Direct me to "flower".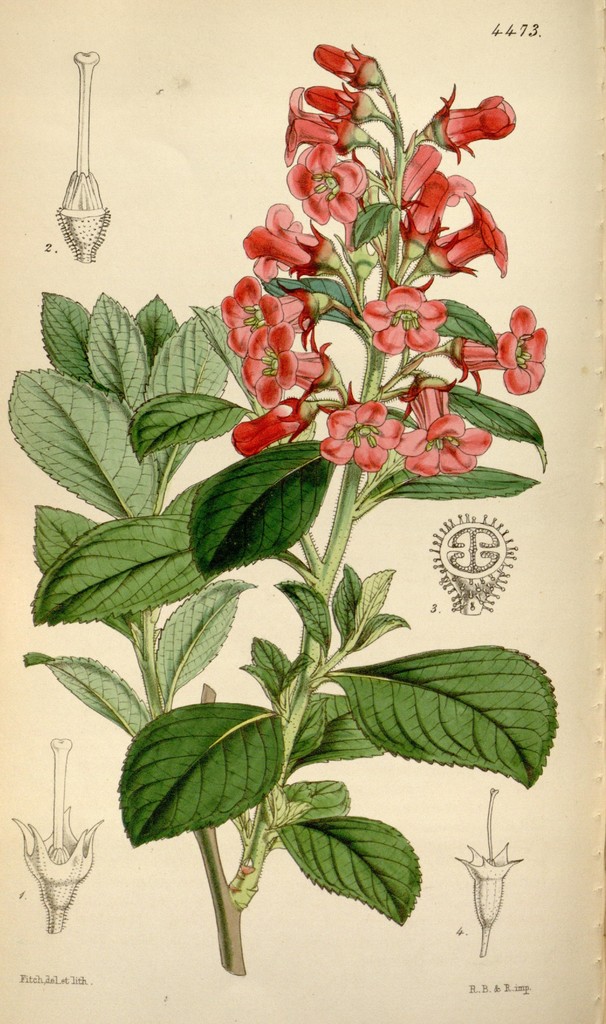
Direction: (307,82,371,120).
